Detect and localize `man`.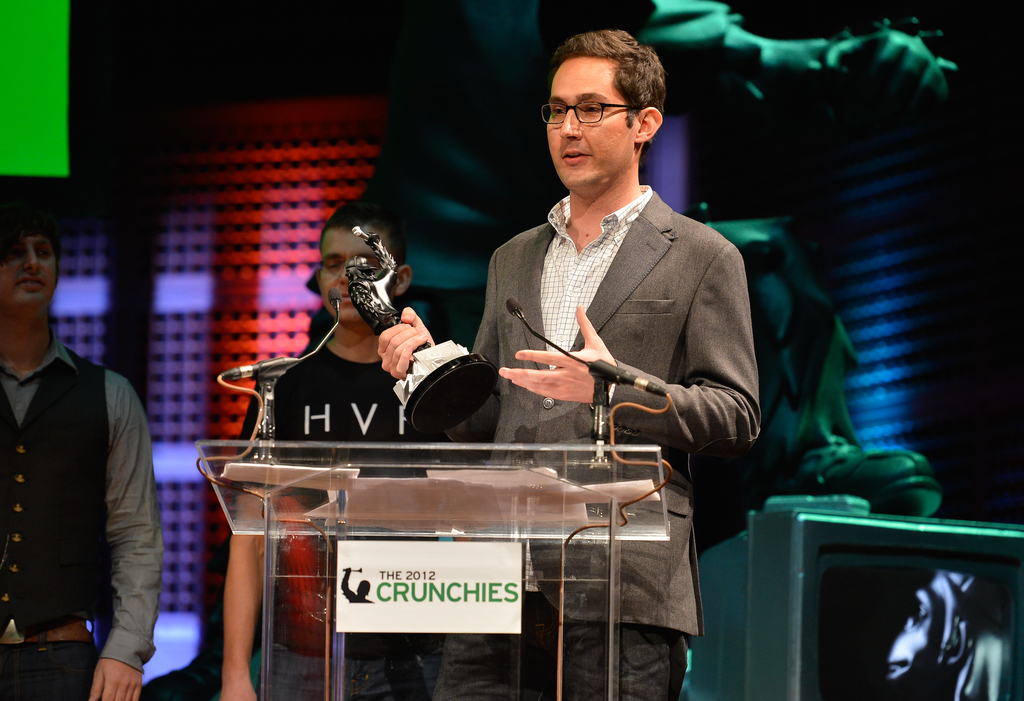
Localized at <region>369, 20, 765, 700</region>.
